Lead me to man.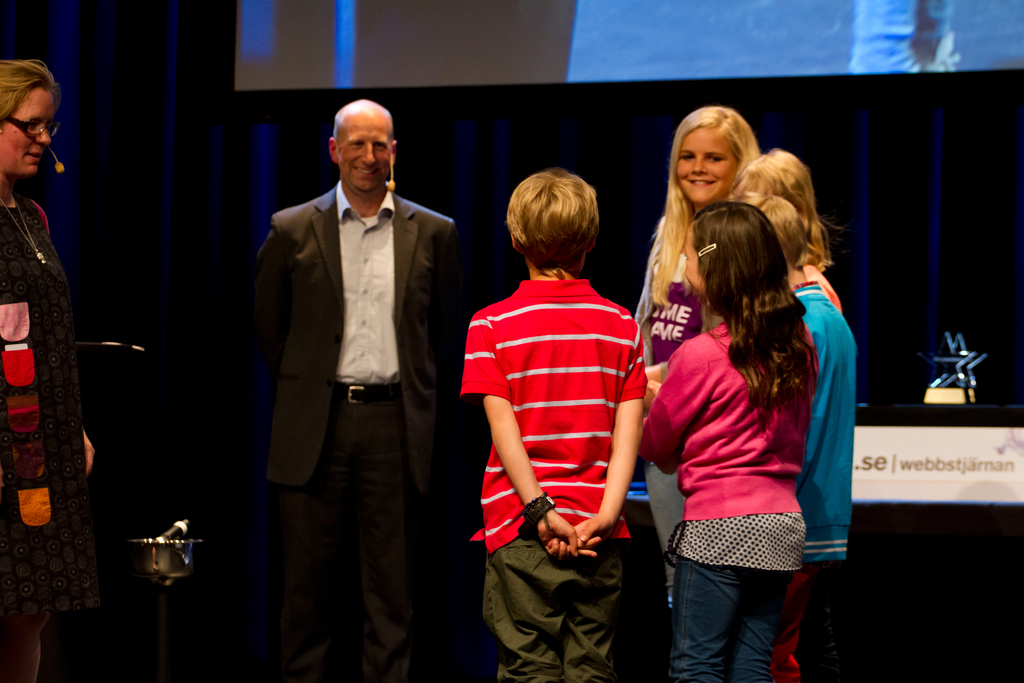
Lead to [left=255, top=104, right=463, bottom=682].
